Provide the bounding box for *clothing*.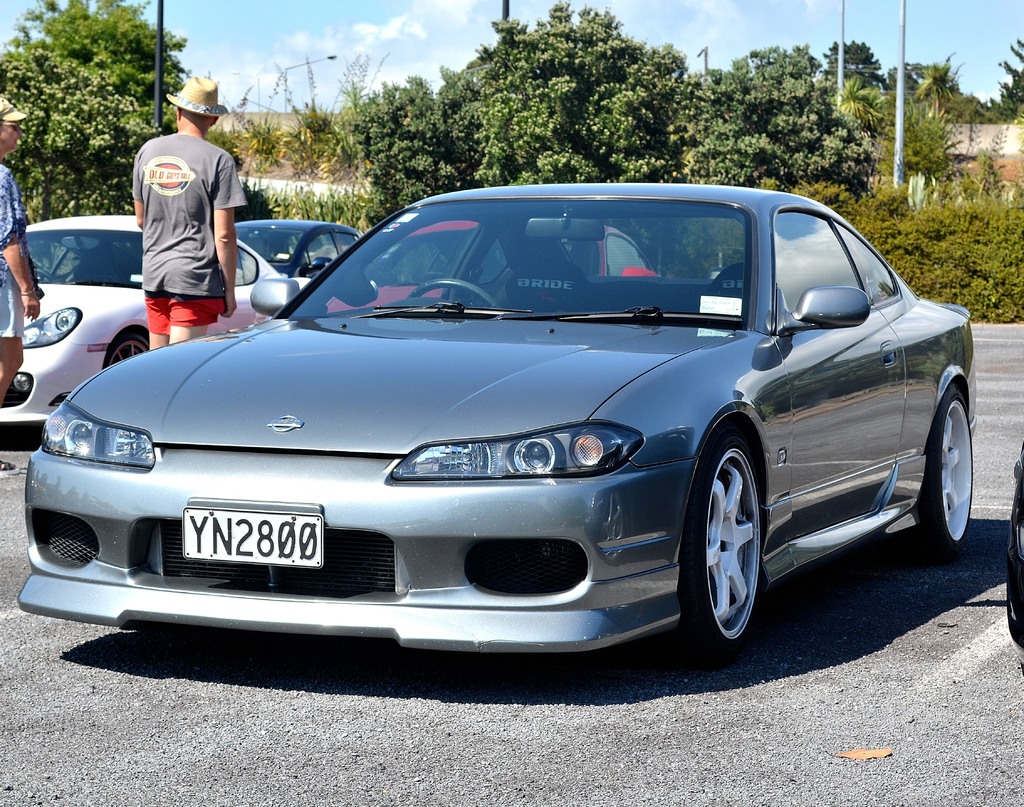
l=129, t=90, r=243, b=324.
